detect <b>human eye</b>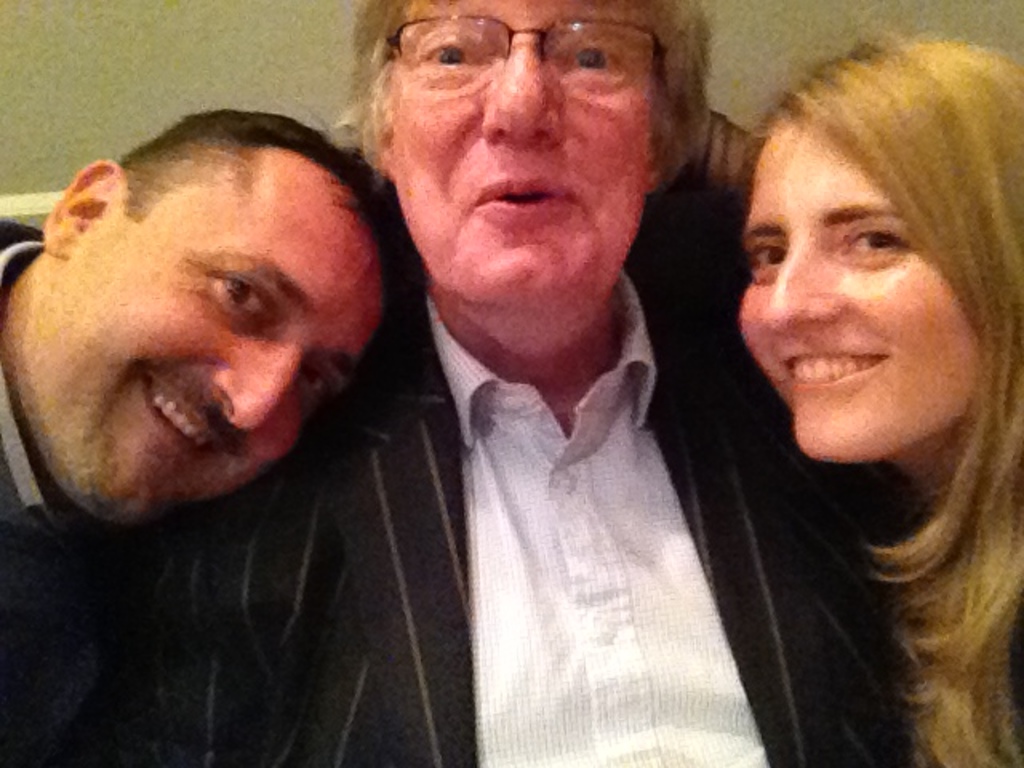
BBox(408, 19, 493, 83)
